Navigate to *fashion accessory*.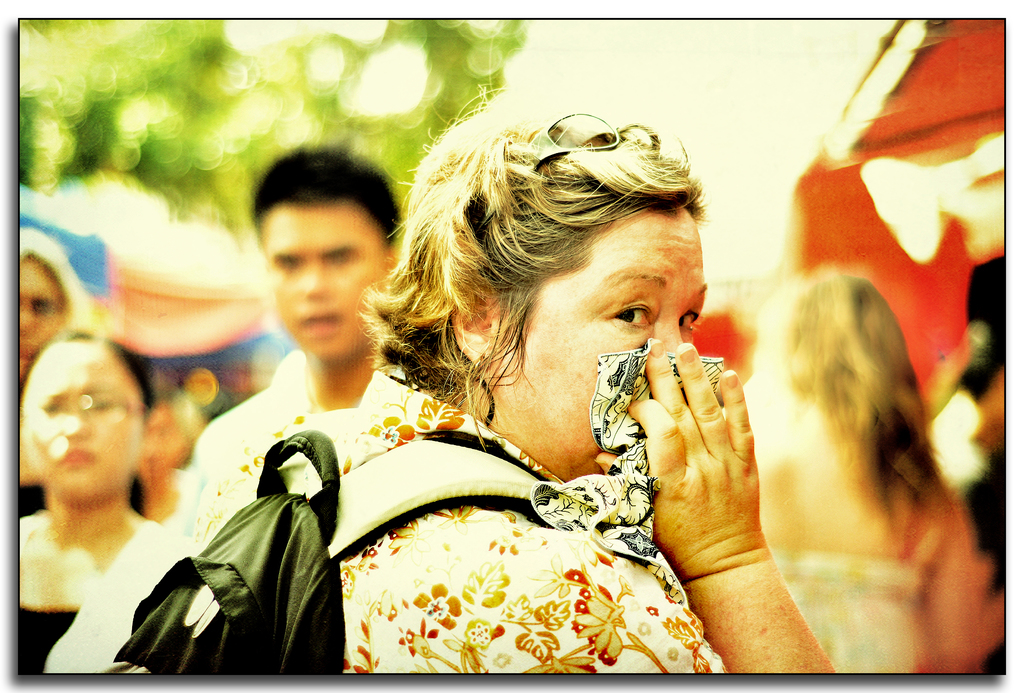
Navigation target: box(102, 432, 536, 685).
